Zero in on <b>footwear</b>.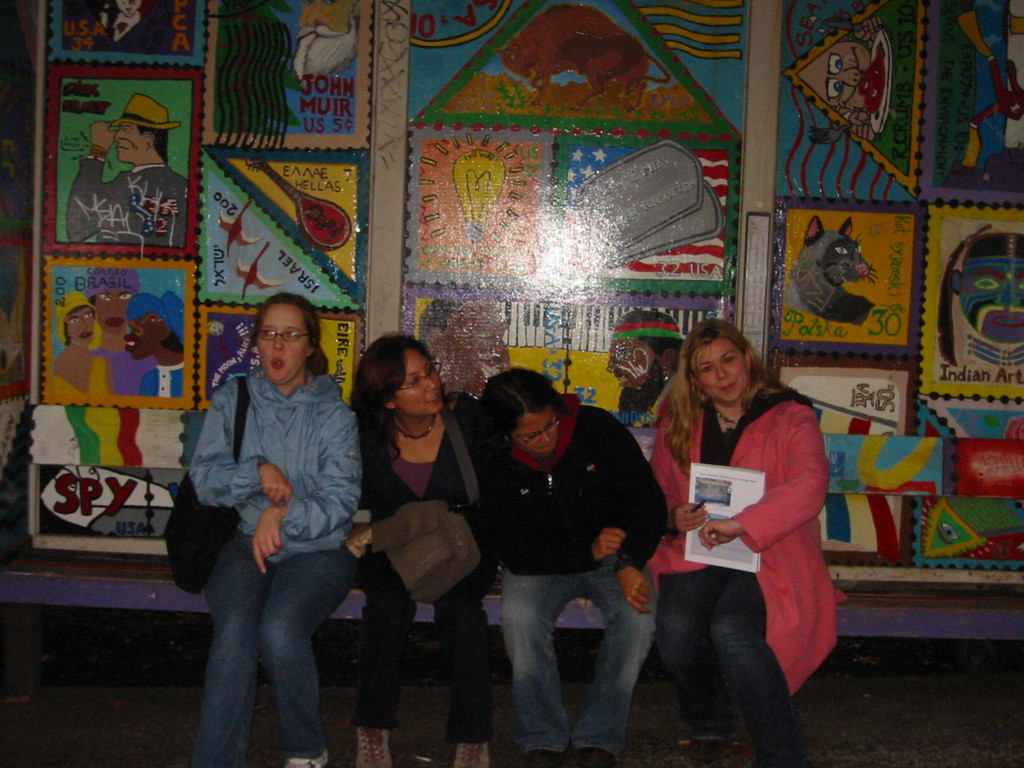
Zeroed in: l=456, t=742, r=490, b=767.
